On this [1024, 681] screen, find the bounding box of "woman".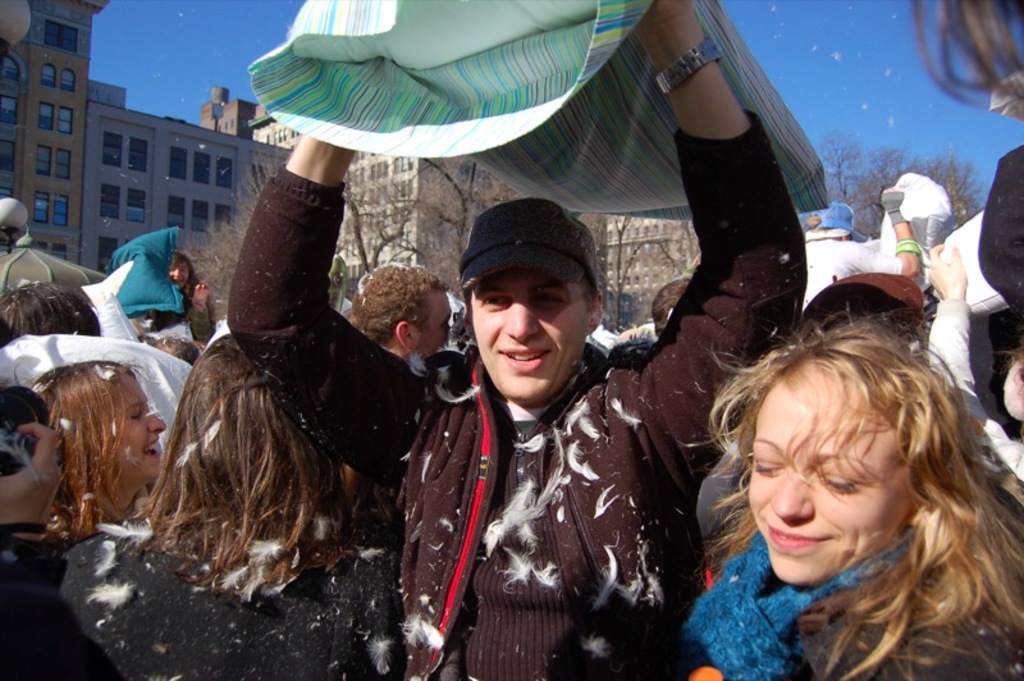
Bounding box: bbox(157, 248, 227, 355).
